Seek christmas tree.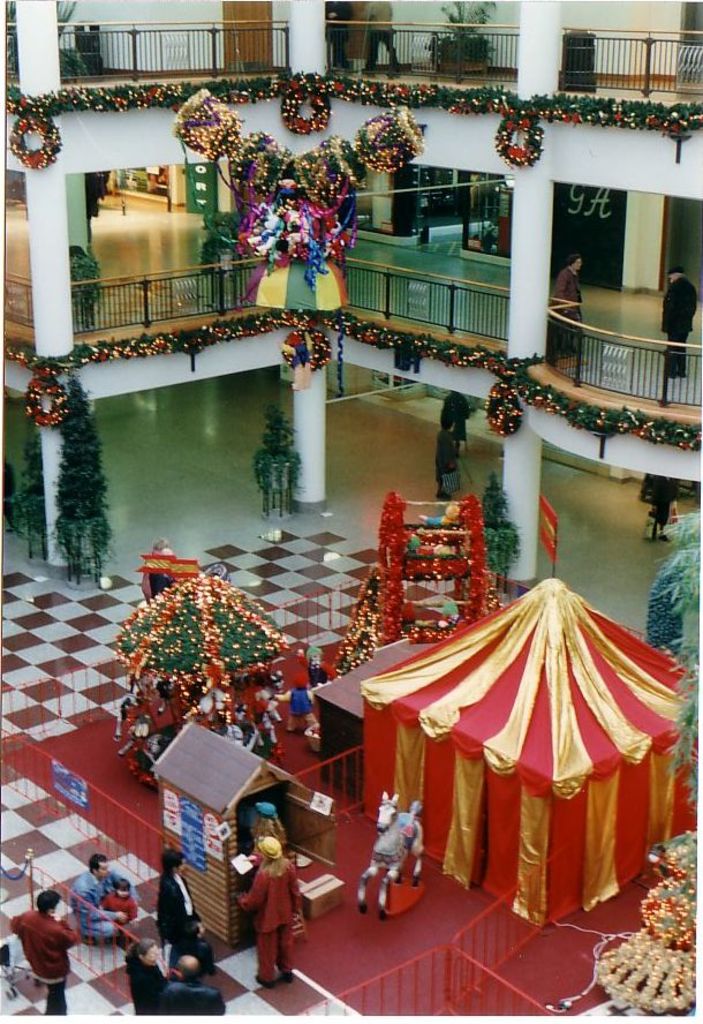
BBox(41, 368, 145, 564).
